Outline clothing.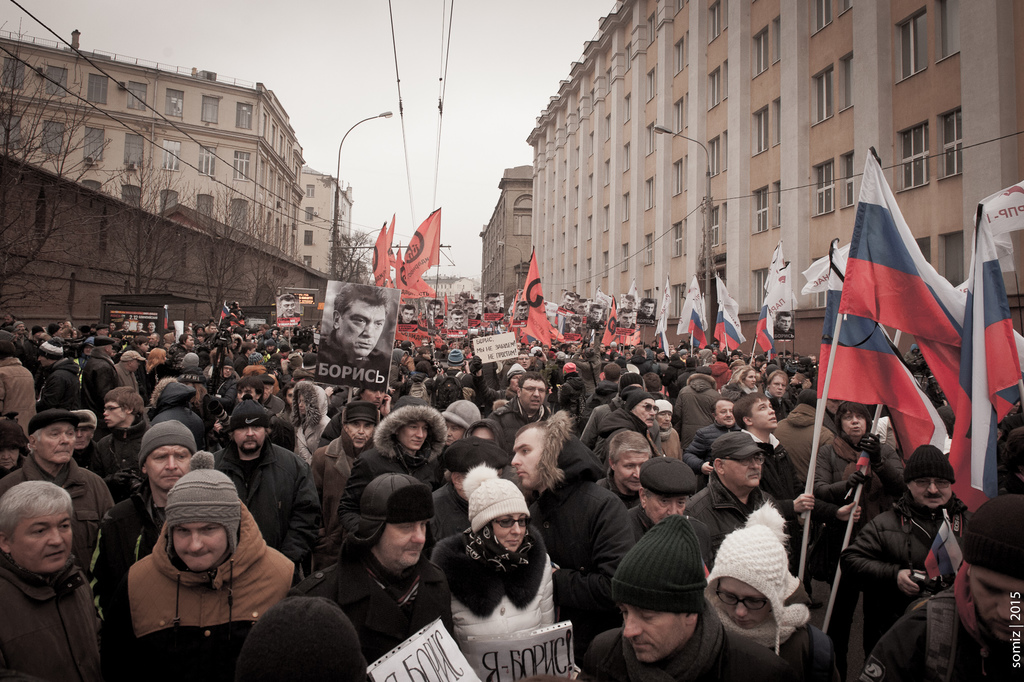
Outline: select_region(426, 476, 525, 535).
